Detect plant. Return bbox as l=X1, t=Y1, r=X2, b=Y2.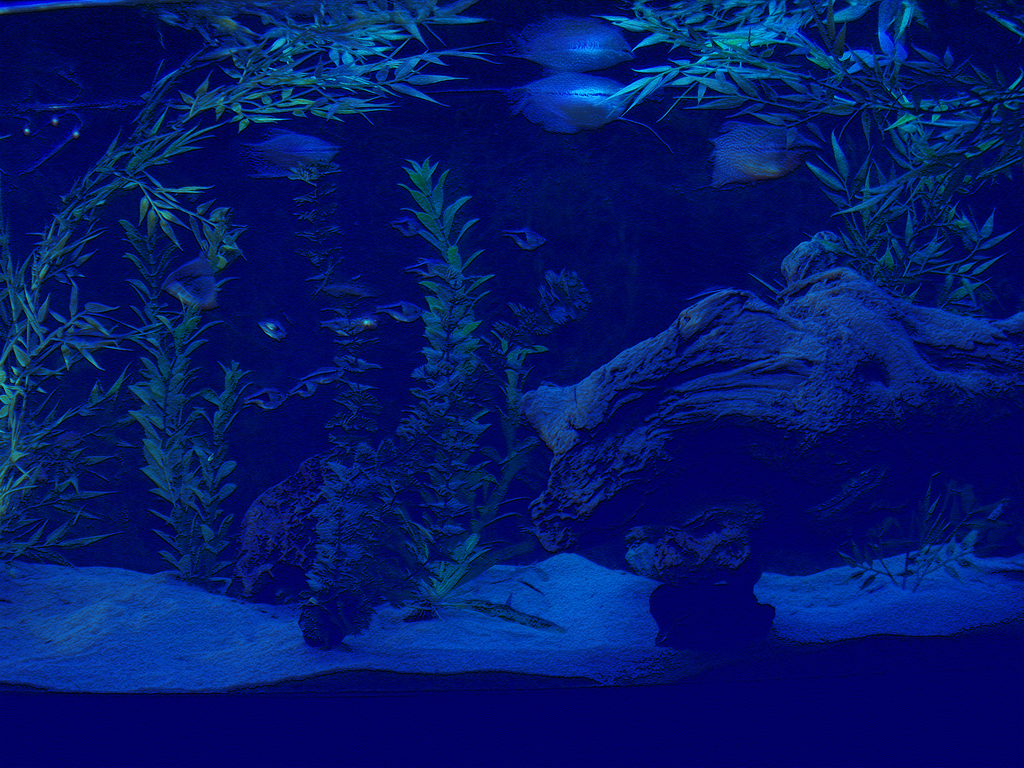
l=4, t=0, r=502, b=563.
